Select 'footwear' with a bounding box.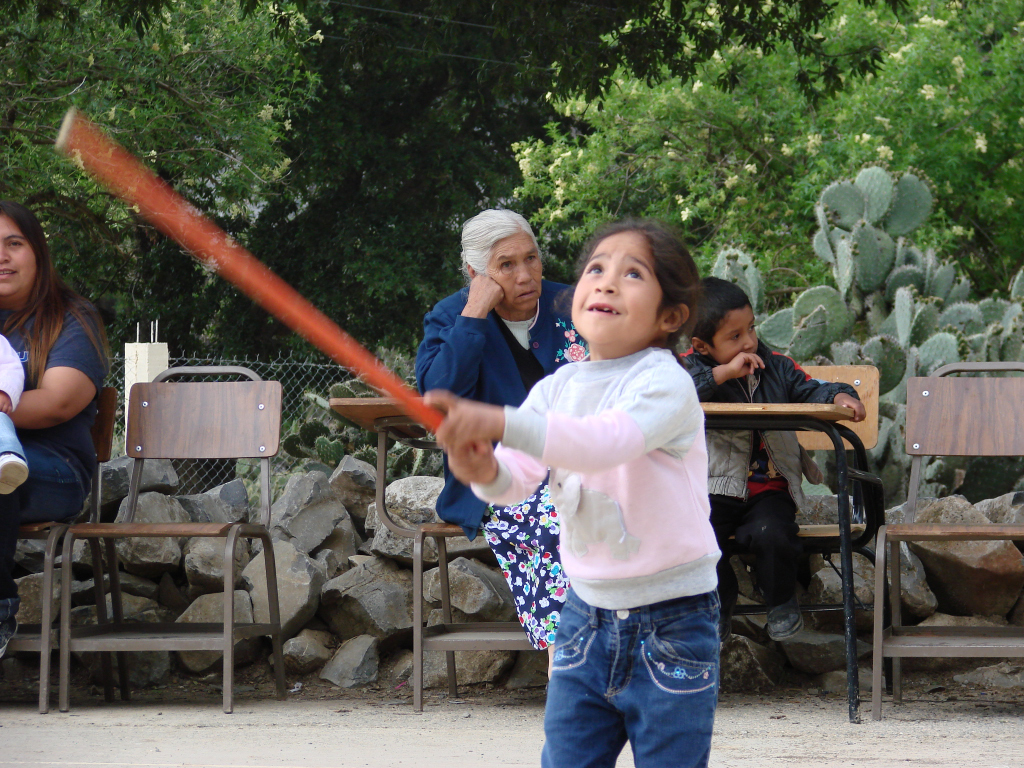
<bbox>764, 592, 804, 644</bbox>.
